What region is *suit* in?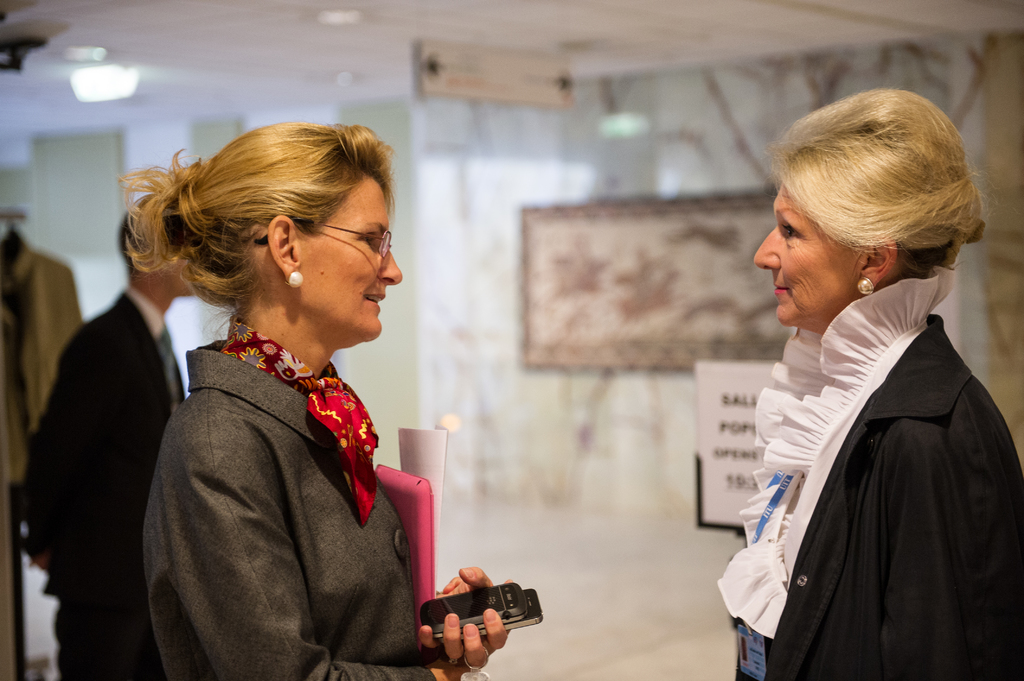
x1=118 y1=275 x2=450 y2=670.
